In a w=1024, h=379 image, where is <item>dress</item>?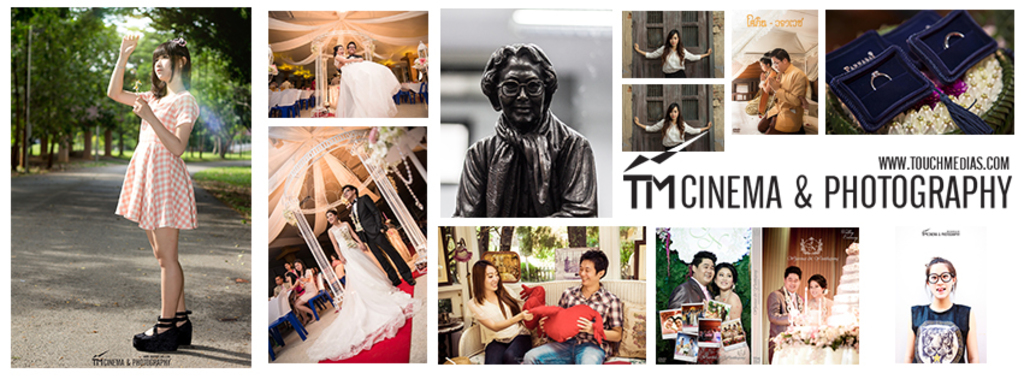
select_region(711, 289, 750, 366).
